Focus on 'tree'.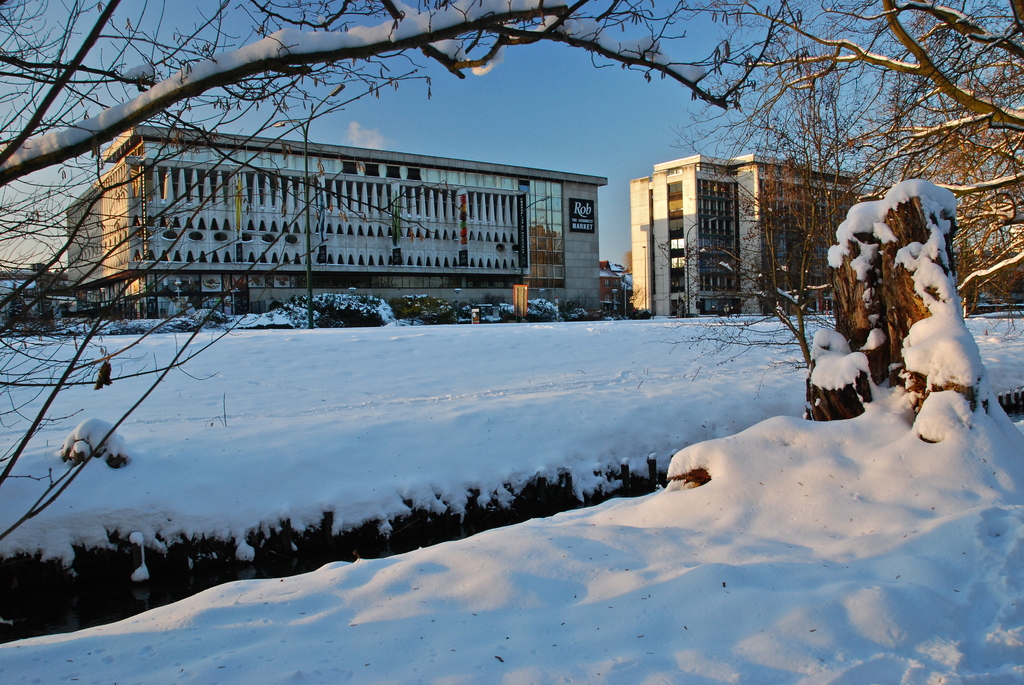
Focused at [0, 0, 1023, 551].
